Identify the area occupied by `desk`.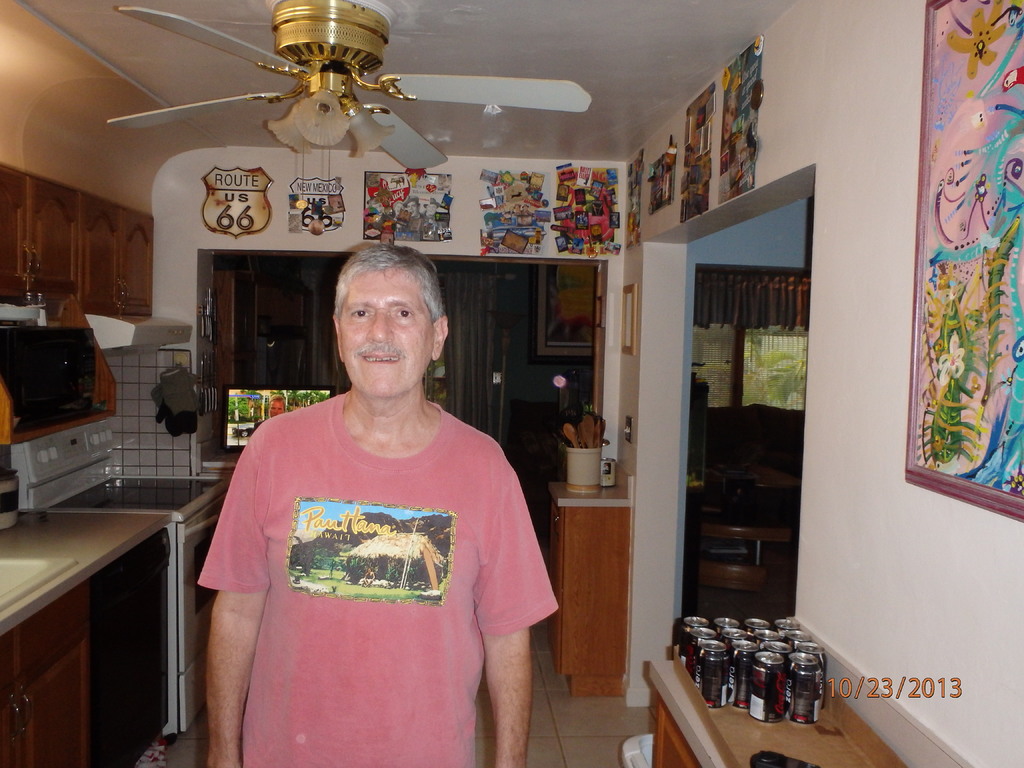
Area: box(541, 479, 624, 700).
